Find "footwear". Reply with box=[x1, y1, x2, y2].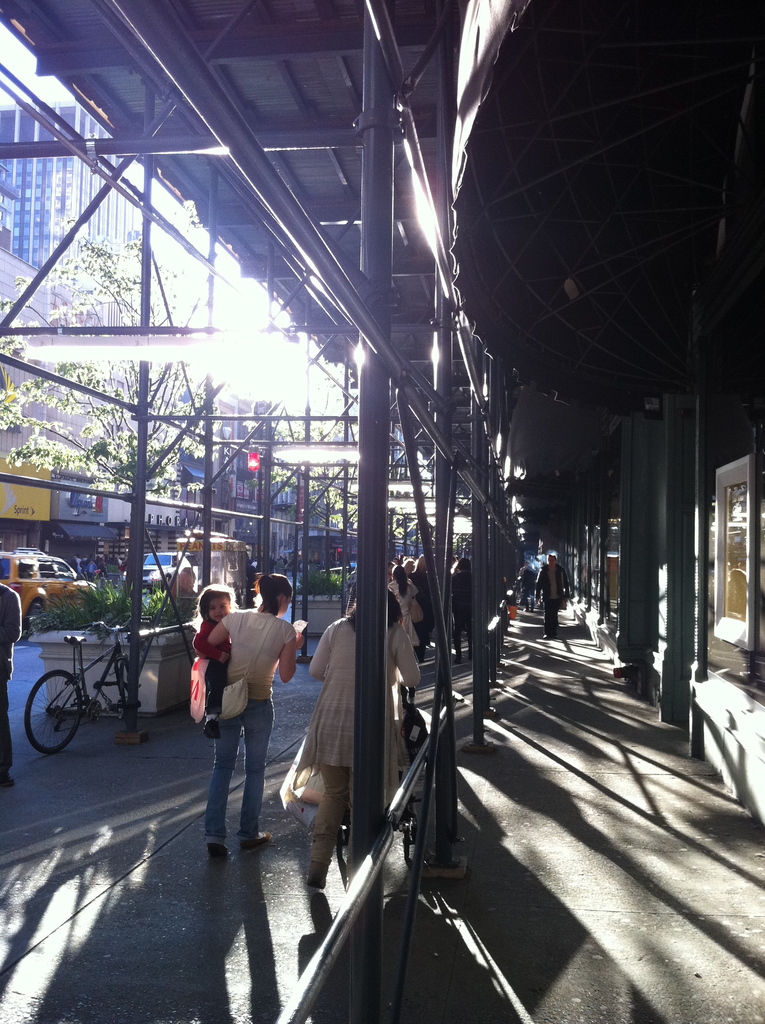
box=[244, 833, 274, 847].
